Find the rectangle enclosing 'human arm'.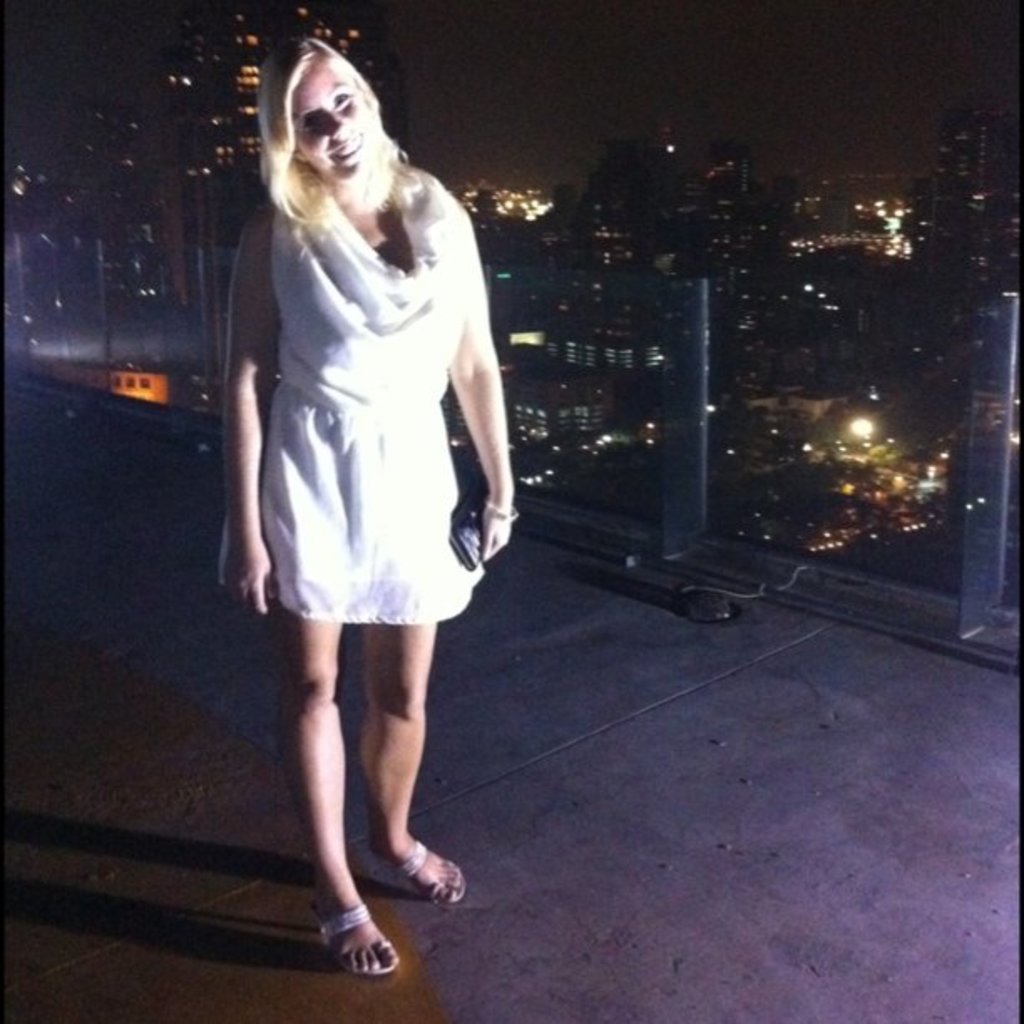
<box>433,291,505,545</box>.
